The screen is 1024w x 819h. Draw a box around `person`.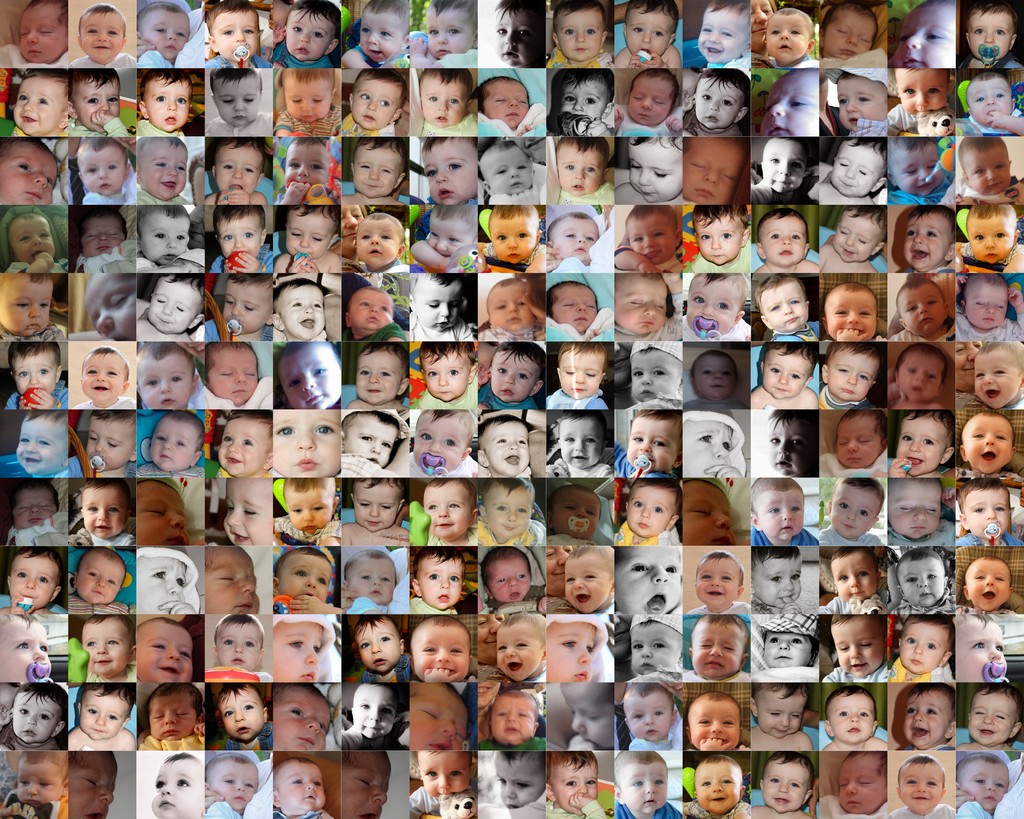
pyautogui.locateOnScreen(959, 0, 1023, 70).
